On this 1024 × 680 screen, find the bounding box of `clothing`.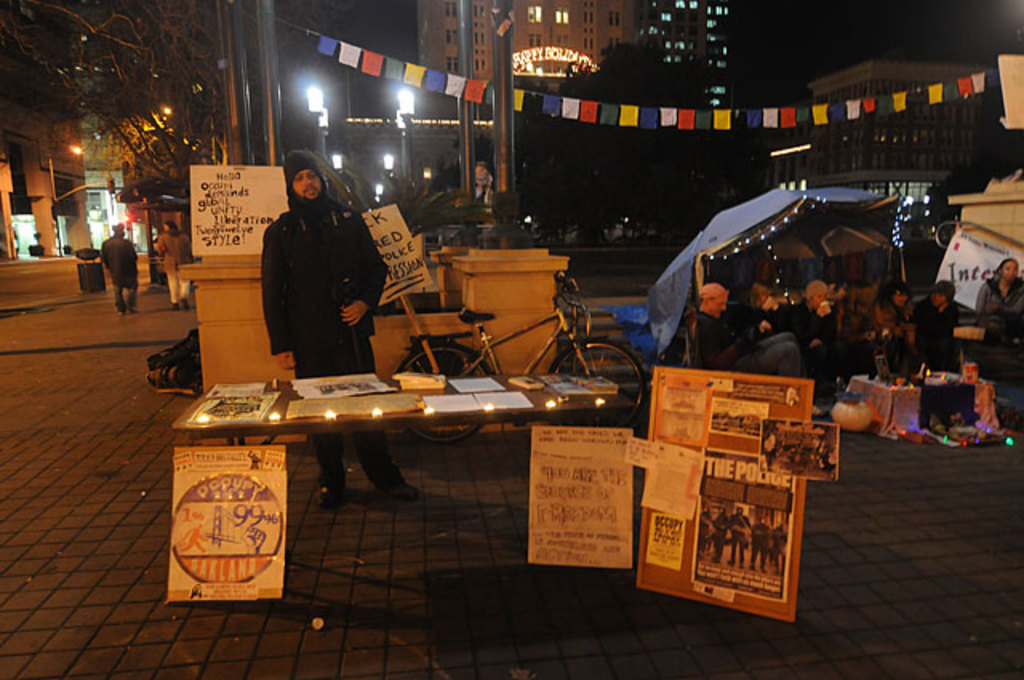
Bounding box: [270, 155, 414, 373].
